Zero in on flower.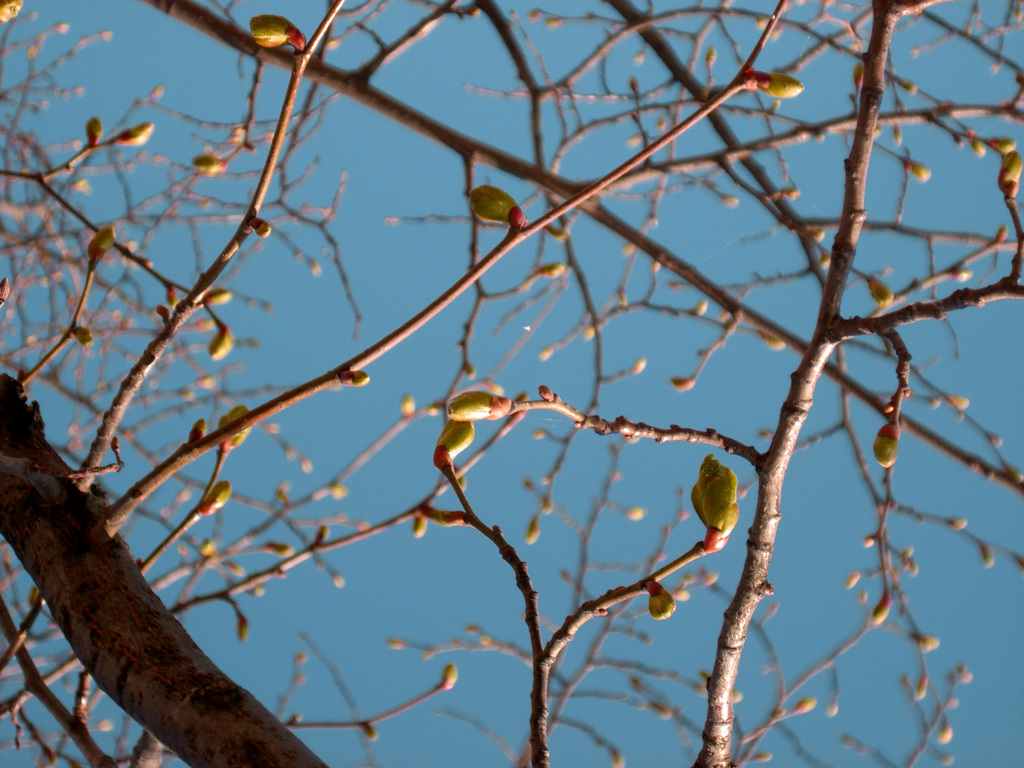
Zeroed in: (x1=264, y1=541, x2=294, y2=556).
